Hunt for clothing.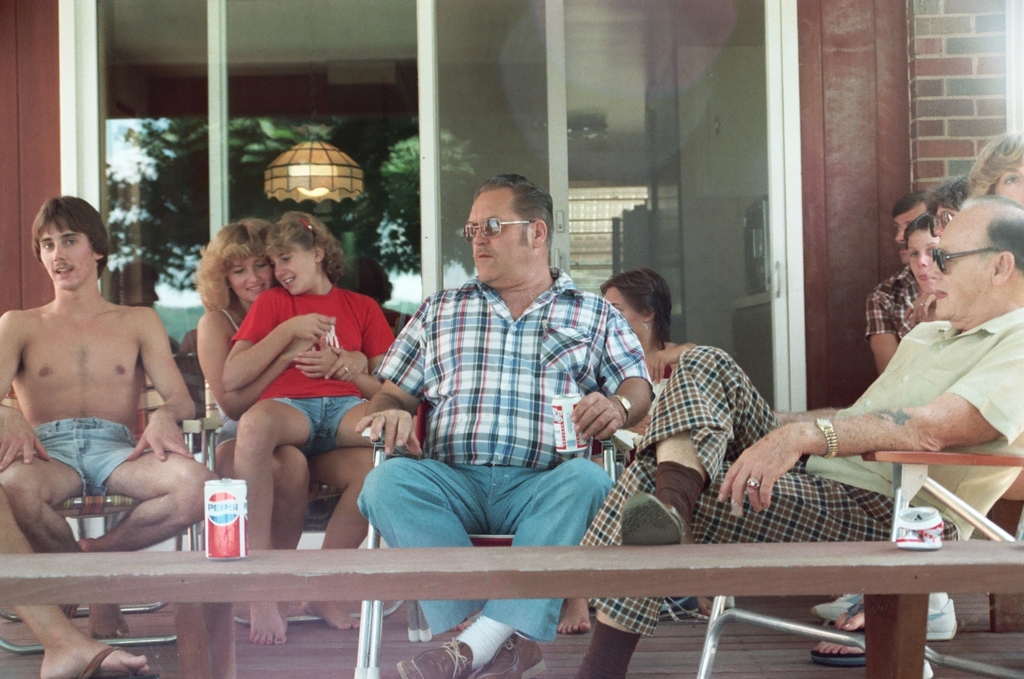
Hunted down at {"x1": 238, "y1": 272, "x2": 406, "y2": 466}.
